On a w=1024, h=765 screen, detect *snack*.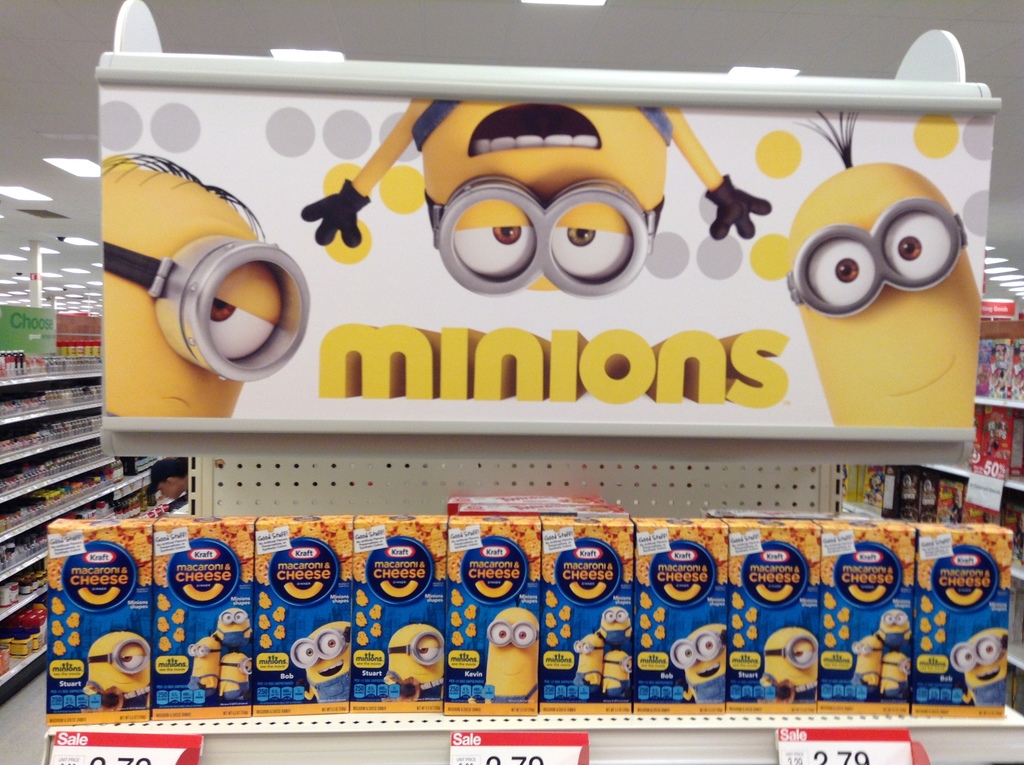
bbox=[171, 609, 184, 624].
